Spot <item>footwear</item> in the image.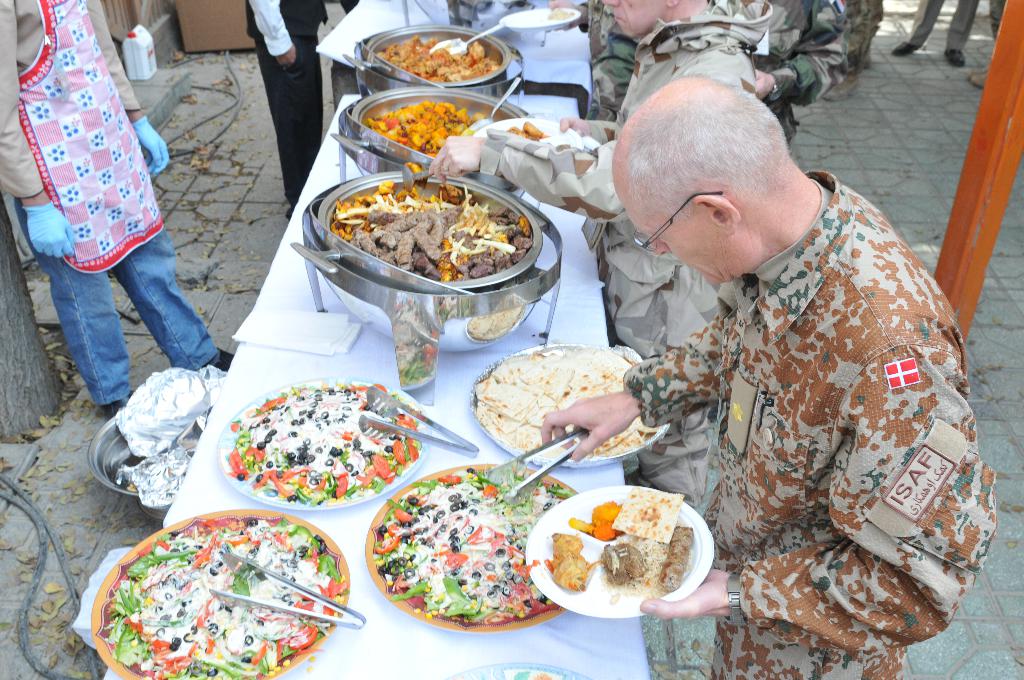
<item>footwear</item> found at bbox=[892, 40, 924, 56].
